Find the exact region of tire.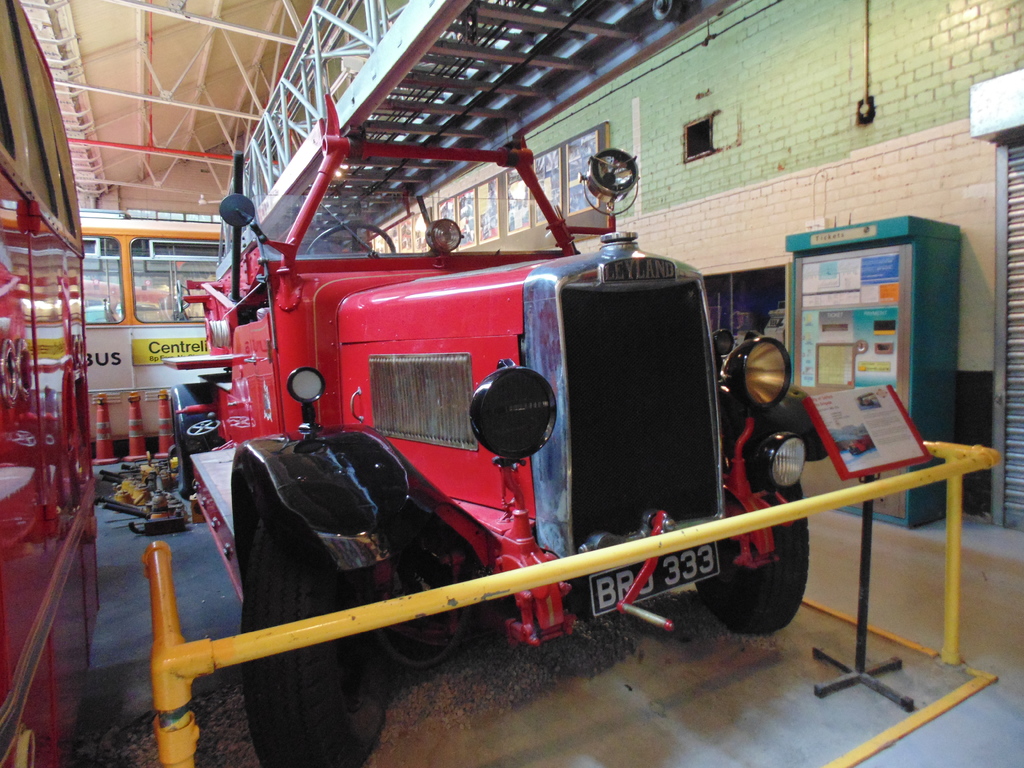
Exact region: 233:479:393:767.
